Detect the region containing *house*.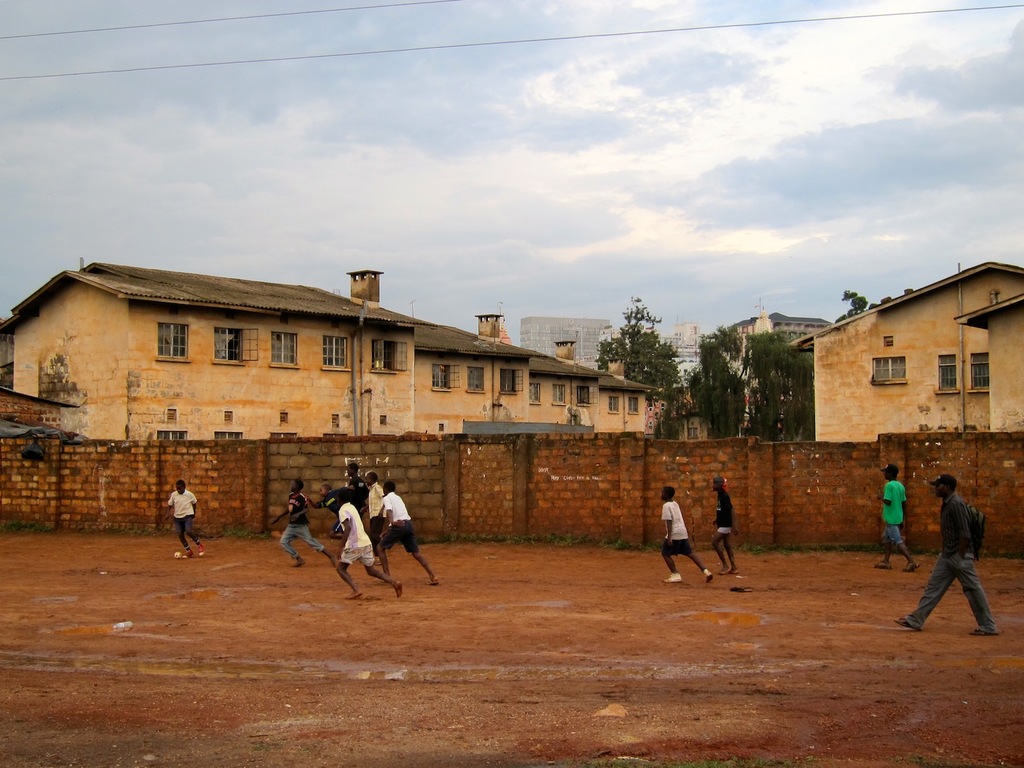
l=723, t=293, r=837, b=345.
